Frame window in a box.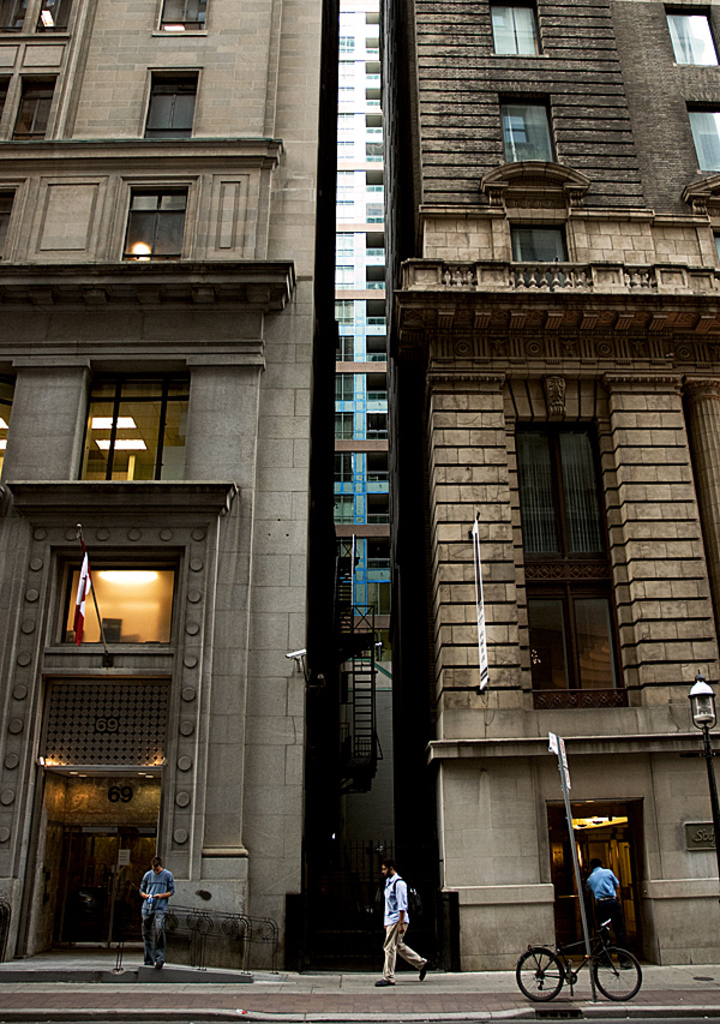
BBox(122, 175, 192, 264).
